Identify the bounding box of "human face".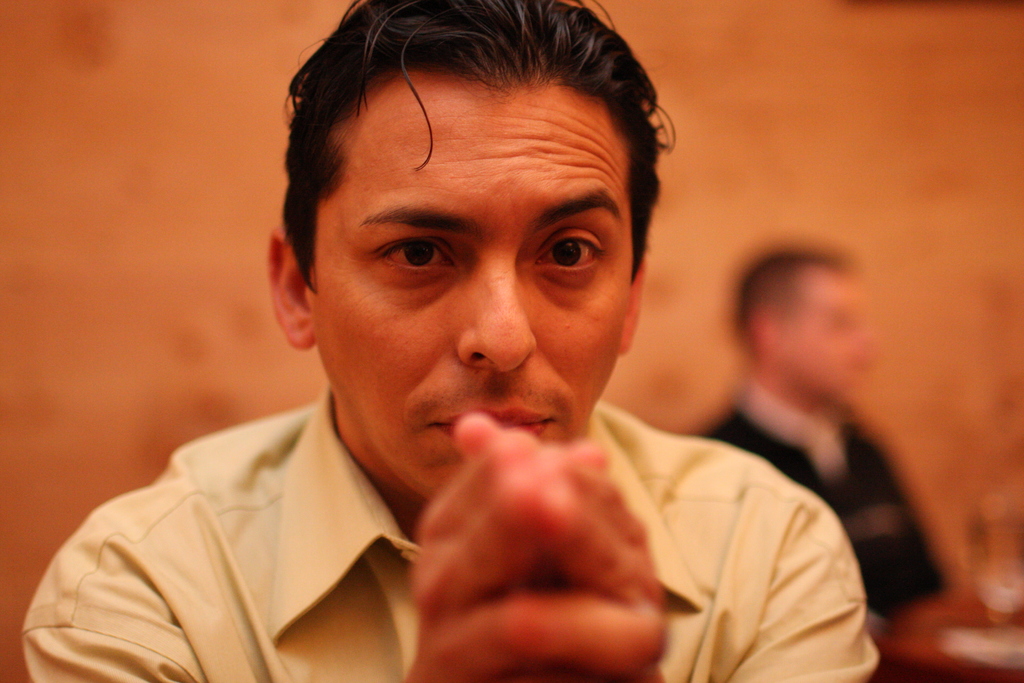
306/86/632/499.
